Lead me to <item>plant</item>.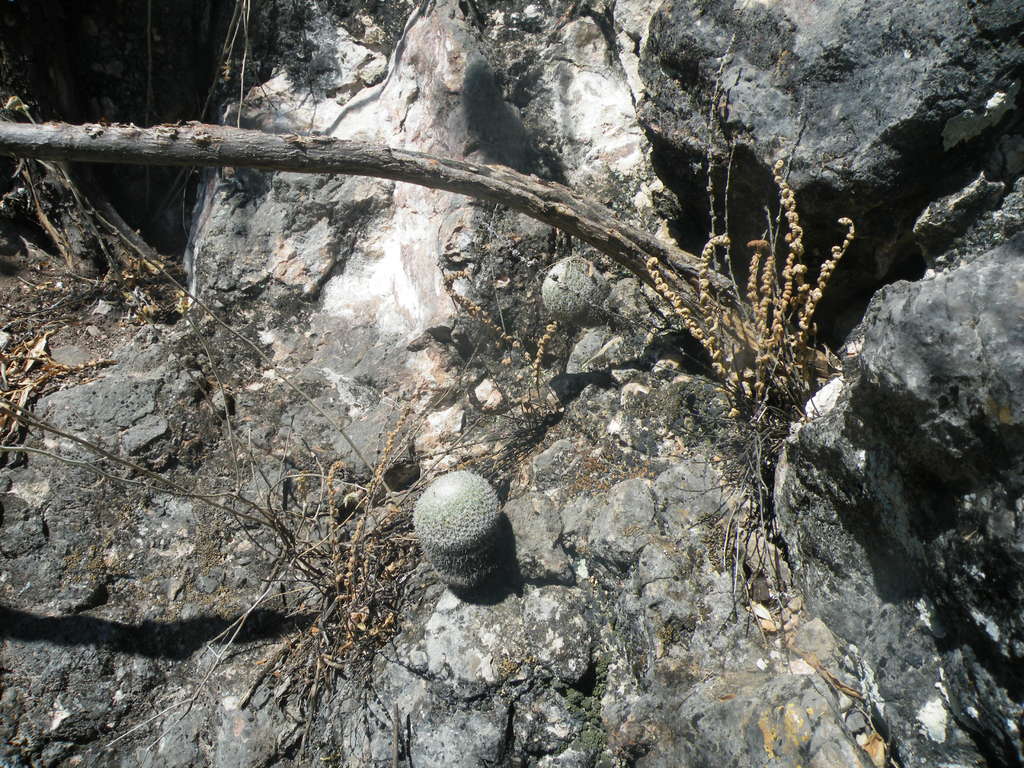
Lead to {"x1": 620, "y1": 38, "x2": 847, "y2": 563}.
